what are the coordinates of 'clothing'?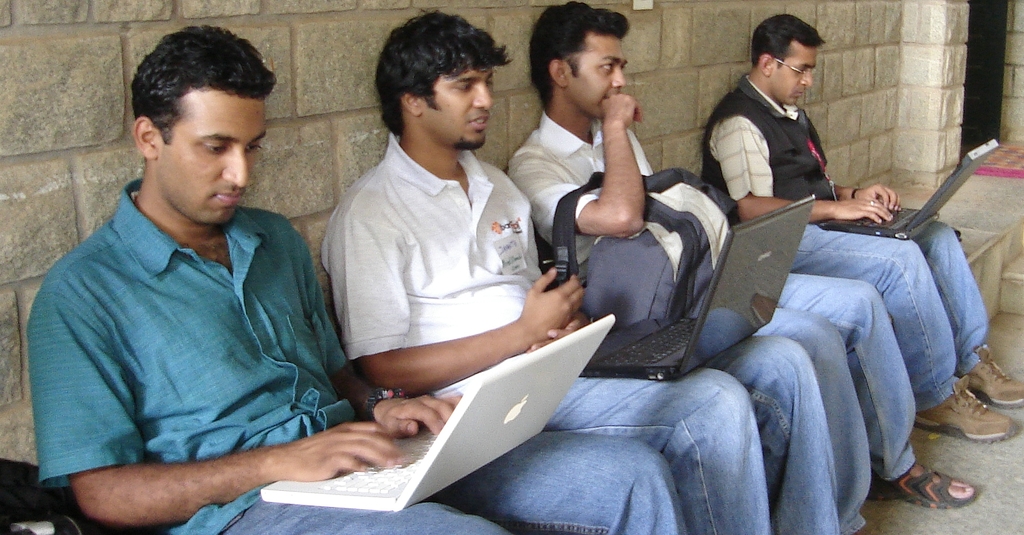
(x1=322, y1=130, x2=772, y2=534).
